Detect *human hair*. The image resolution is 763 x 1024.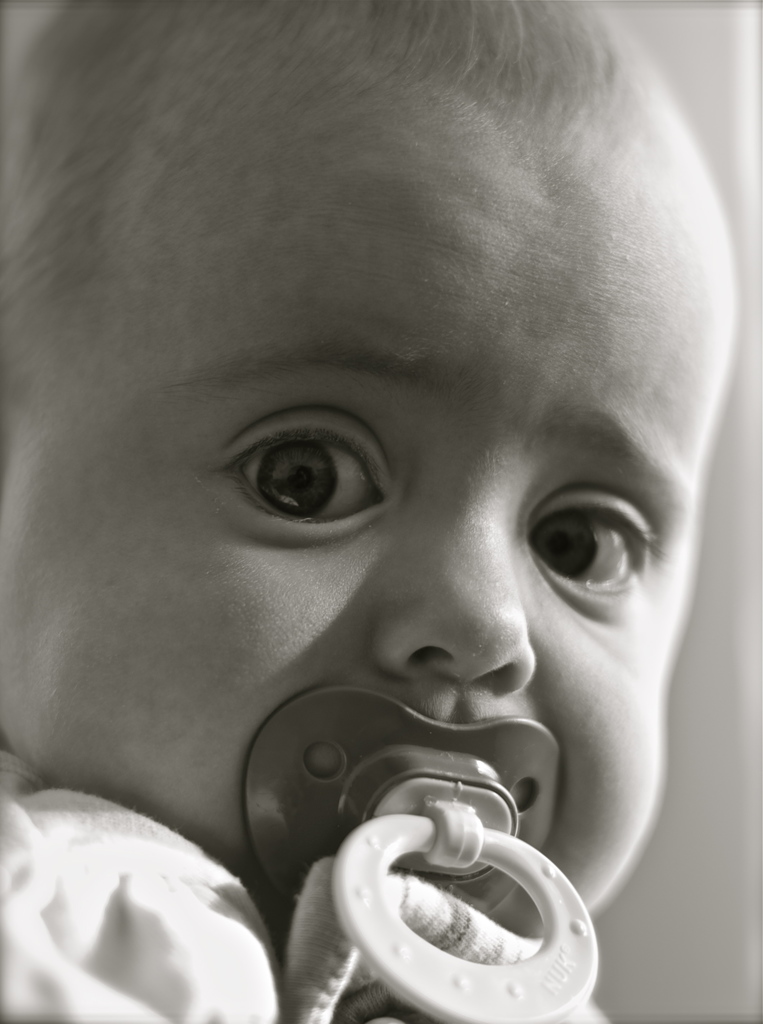
bbox=[0, 1, 684, 343].
